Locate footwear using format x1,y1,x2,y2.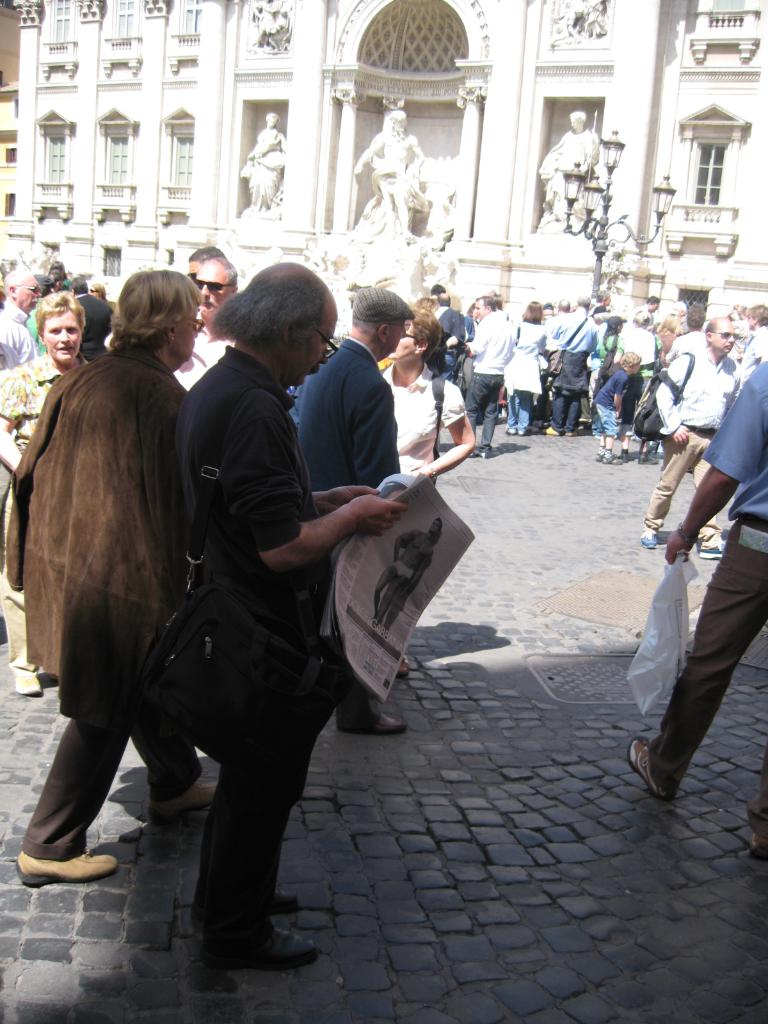
746,807,767,856.
